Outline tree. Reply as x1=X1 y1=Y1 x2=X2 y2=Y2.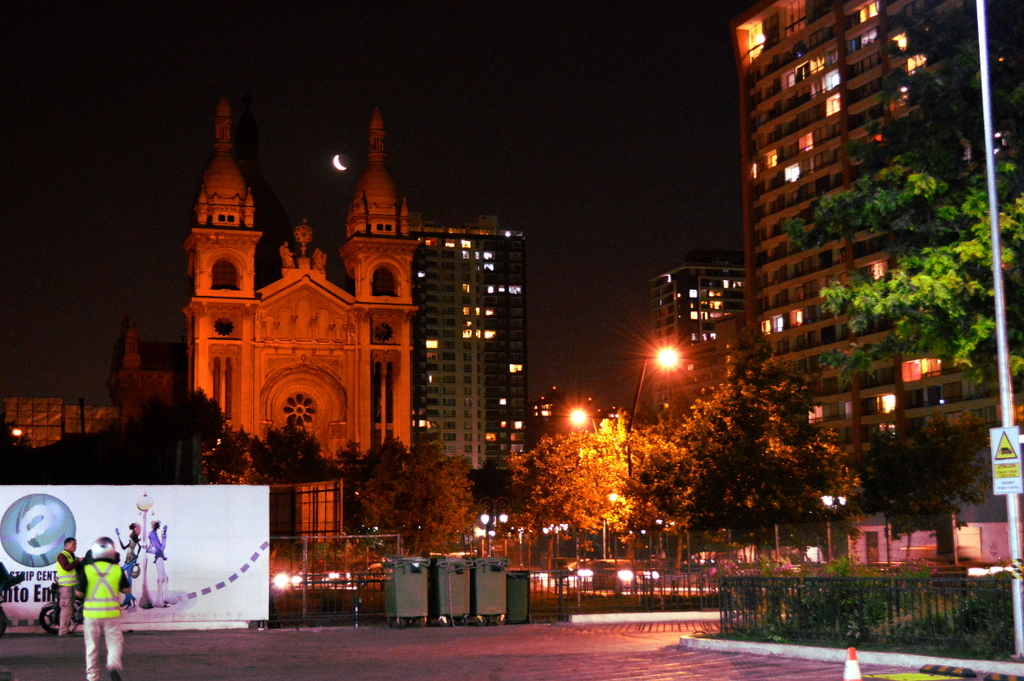
x1=856 y1=411 x2=990 y2=560.
